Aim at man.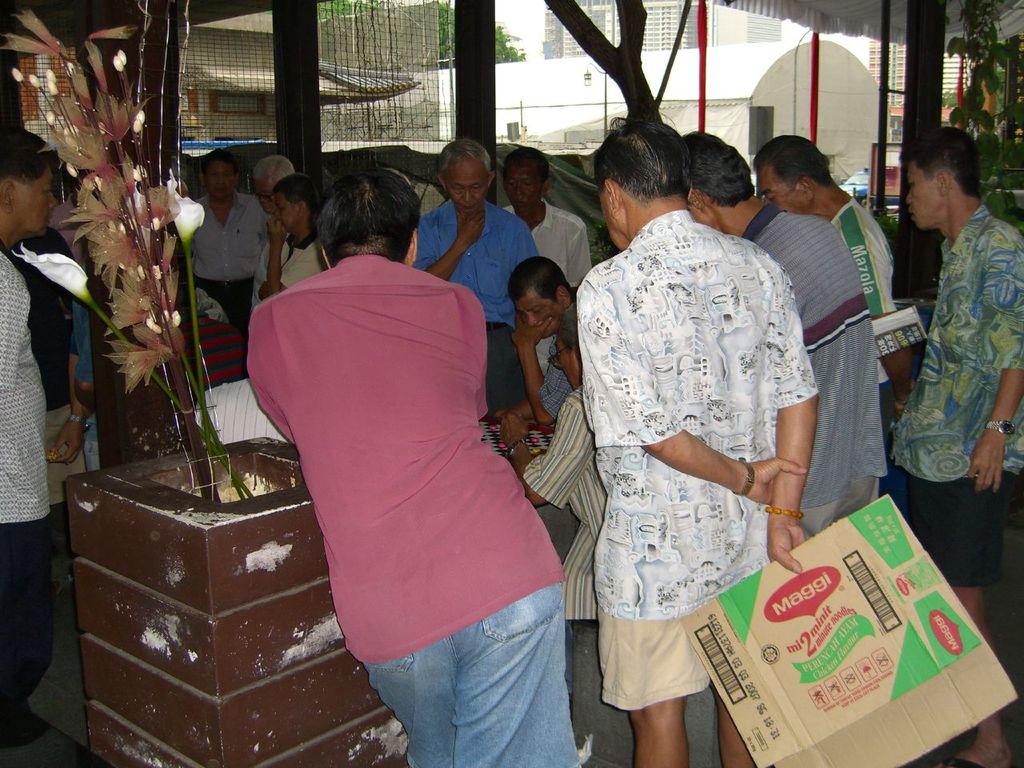
Aimed at <bbox>228, 158, 595, 744</bbox>.
